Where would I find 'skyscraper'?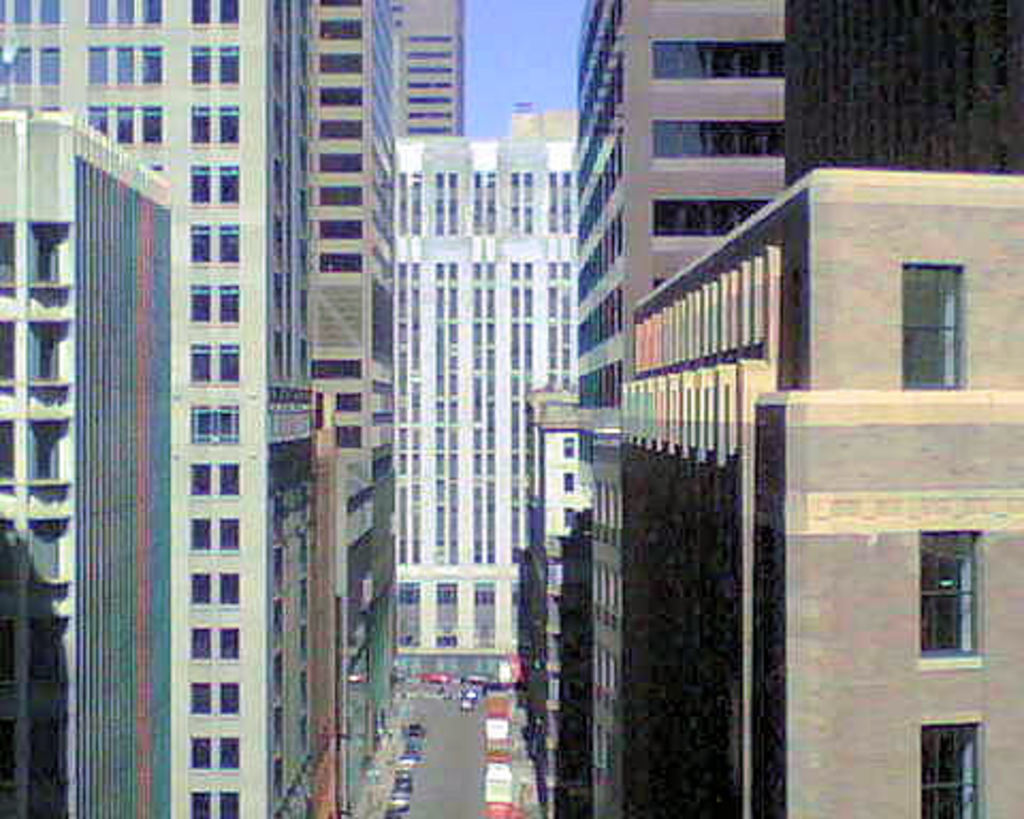
At 397, 0, 465, 139.
